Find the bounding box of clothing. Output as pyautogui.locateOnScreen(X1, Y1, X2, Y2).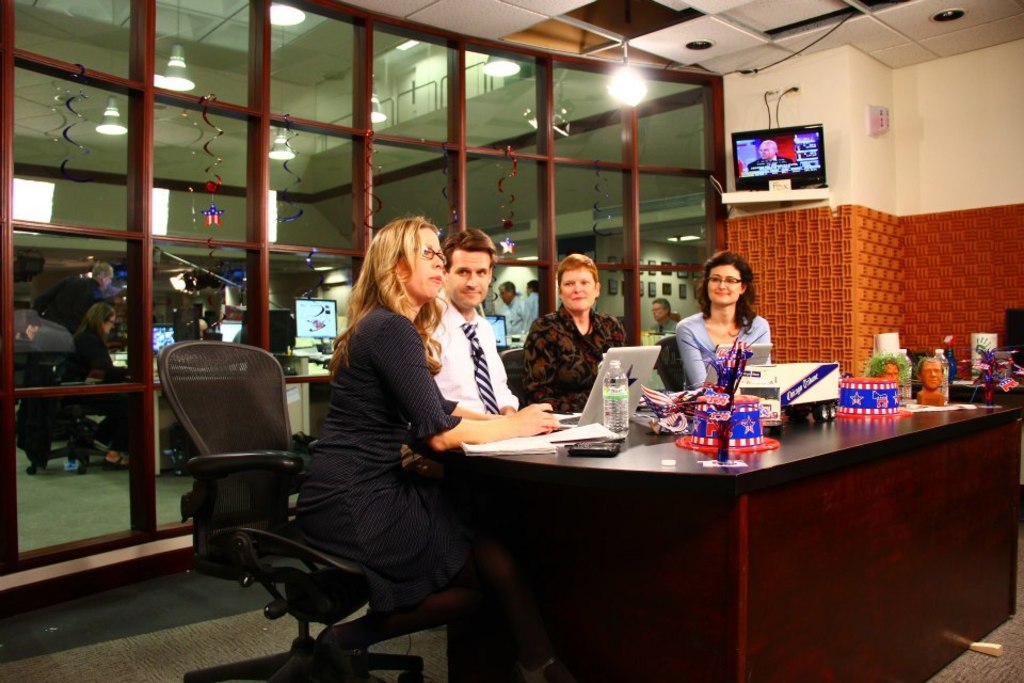
pyautogui.locateOnScreen(64, 320, 121, 380).
